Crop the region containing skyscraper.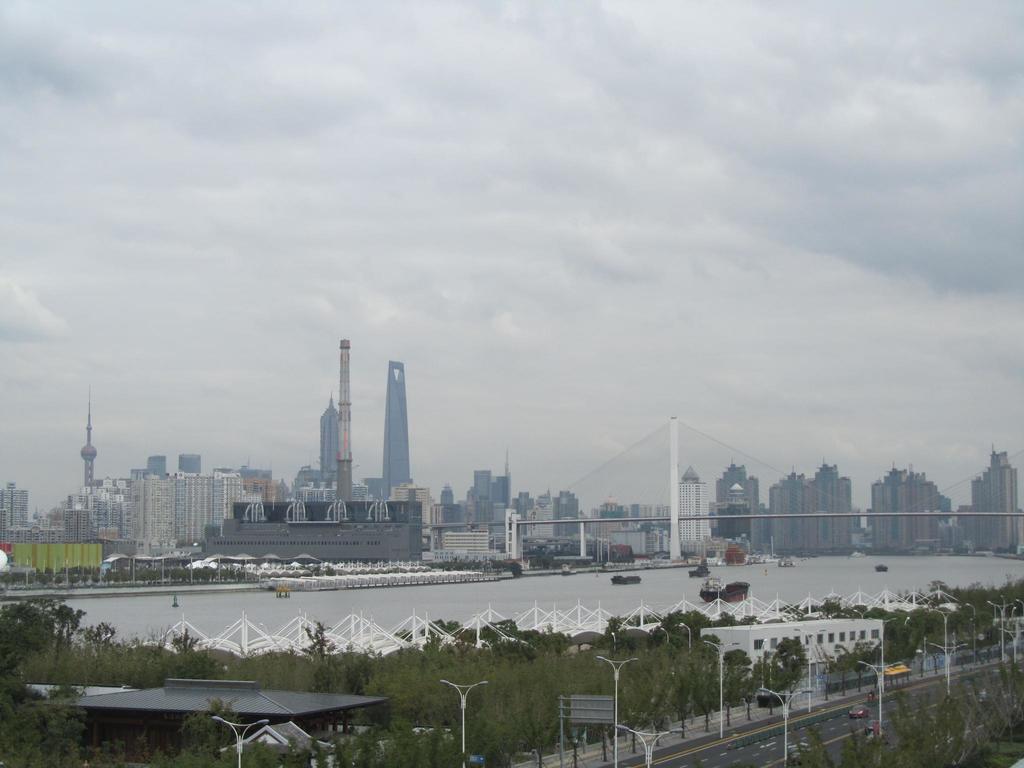
Crop region: (385, 352, 419, 502).
